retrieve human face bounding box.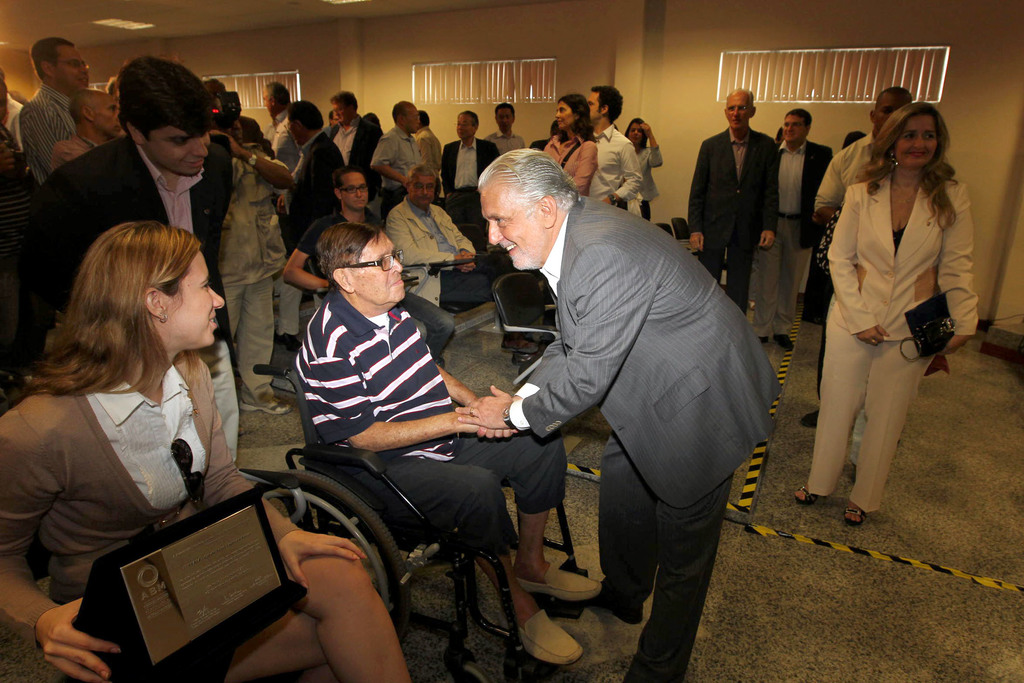
Bounding box: Rect(93, 97, 118, 136).
